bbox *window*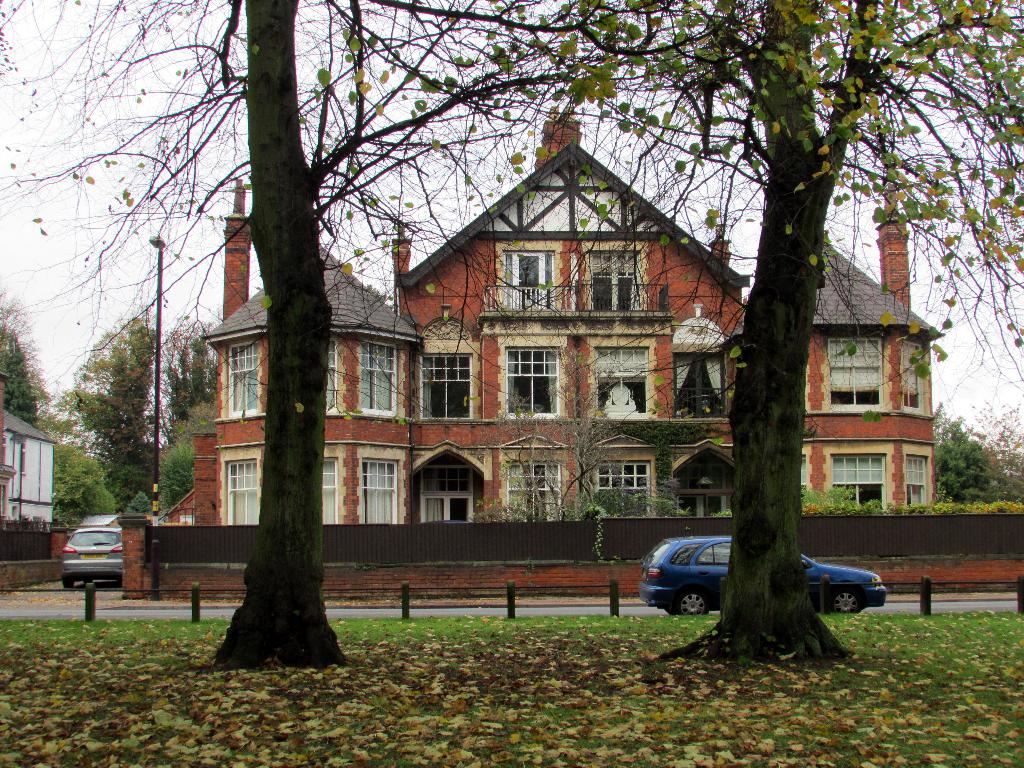
(220, 445, 271, 524)
